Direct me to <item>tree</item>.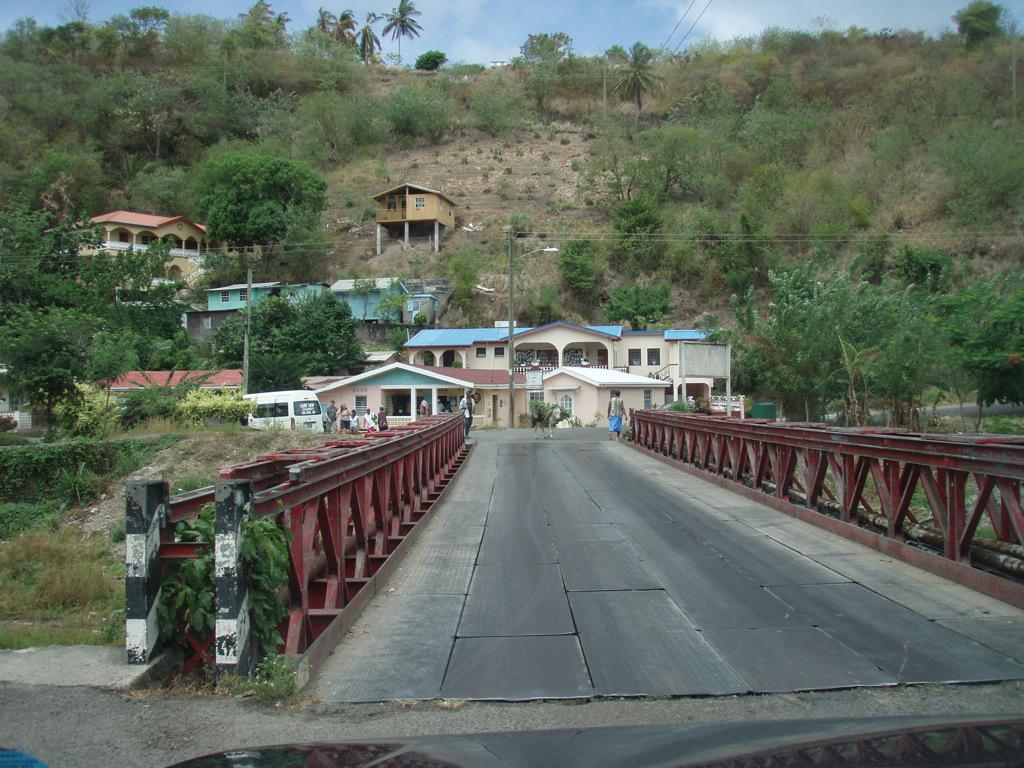
Direction: bbox=[416, 48, 448, 72].
